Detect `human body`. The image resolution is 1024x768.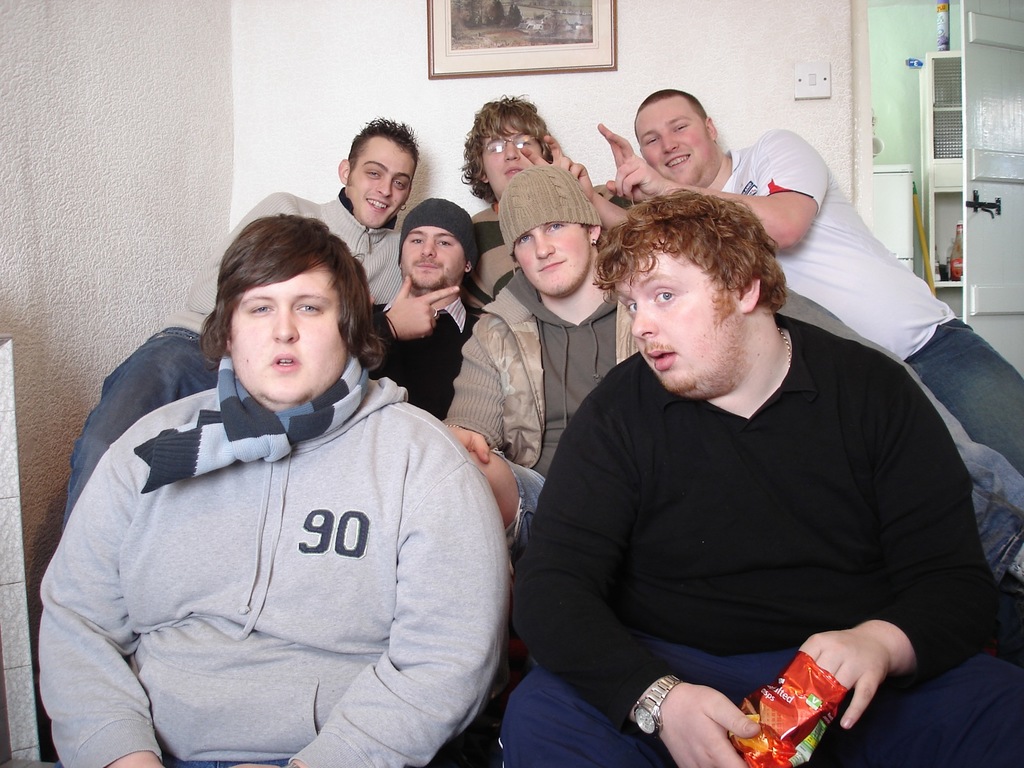
(369,271,492,420).
